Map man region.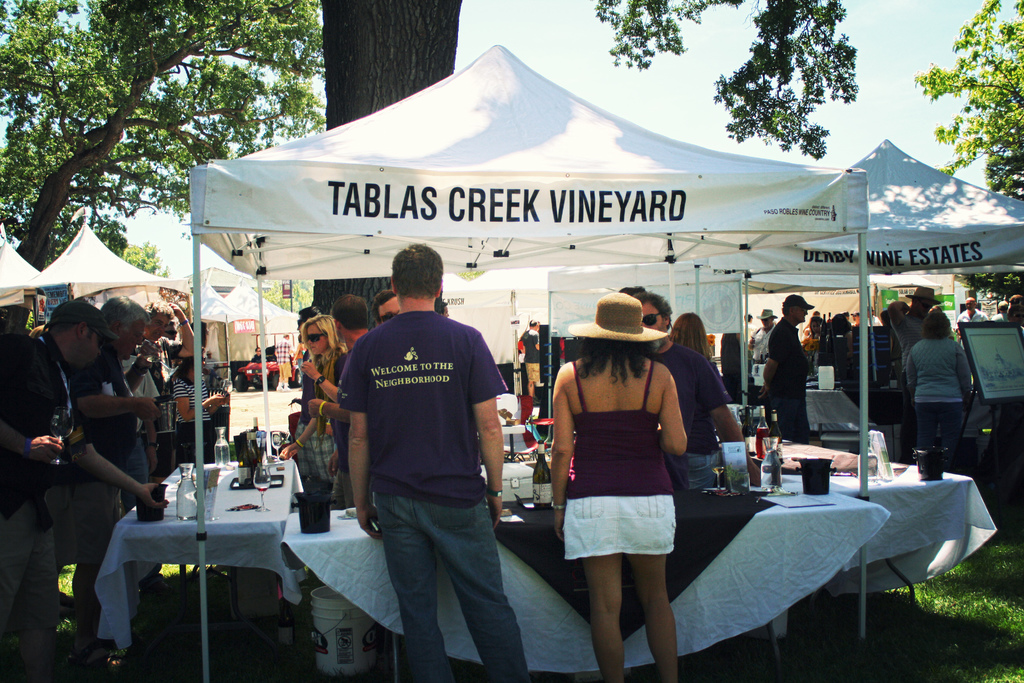
Mapped to 0/295/174/682.
